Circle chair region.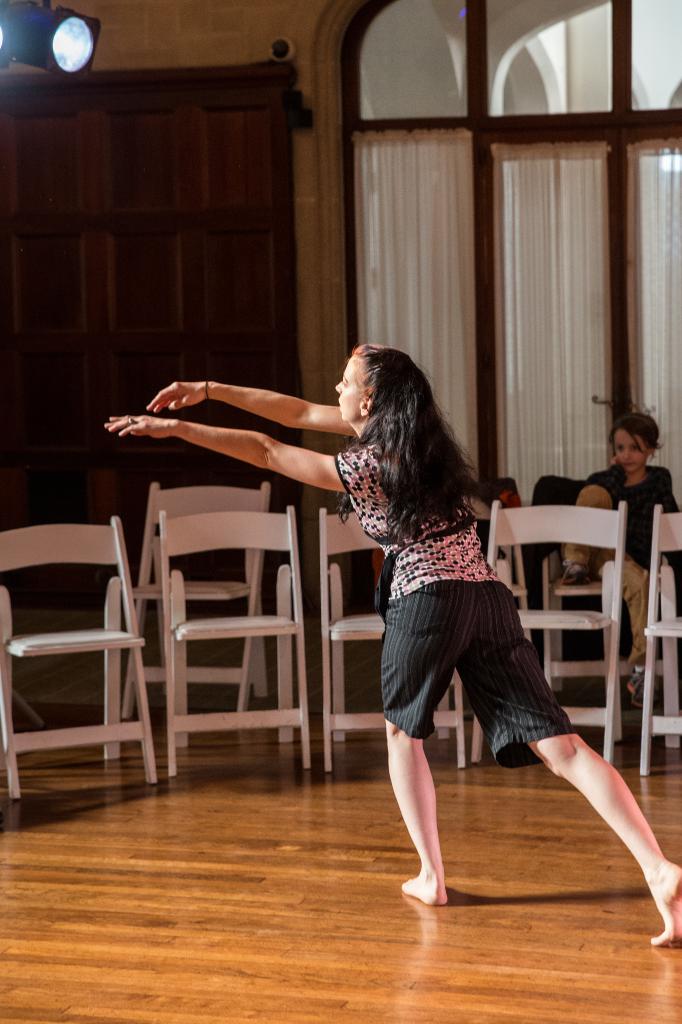
Region: select_region(543, 550, 669, 692).
